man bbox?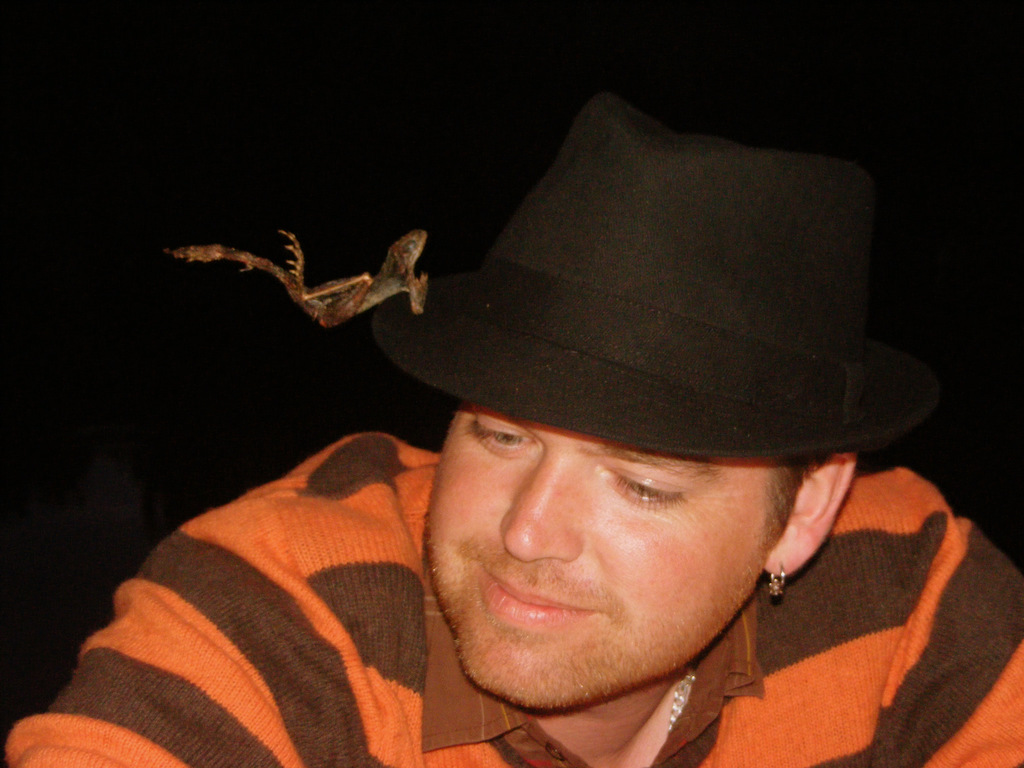
[153, 133, 1008, 767]
